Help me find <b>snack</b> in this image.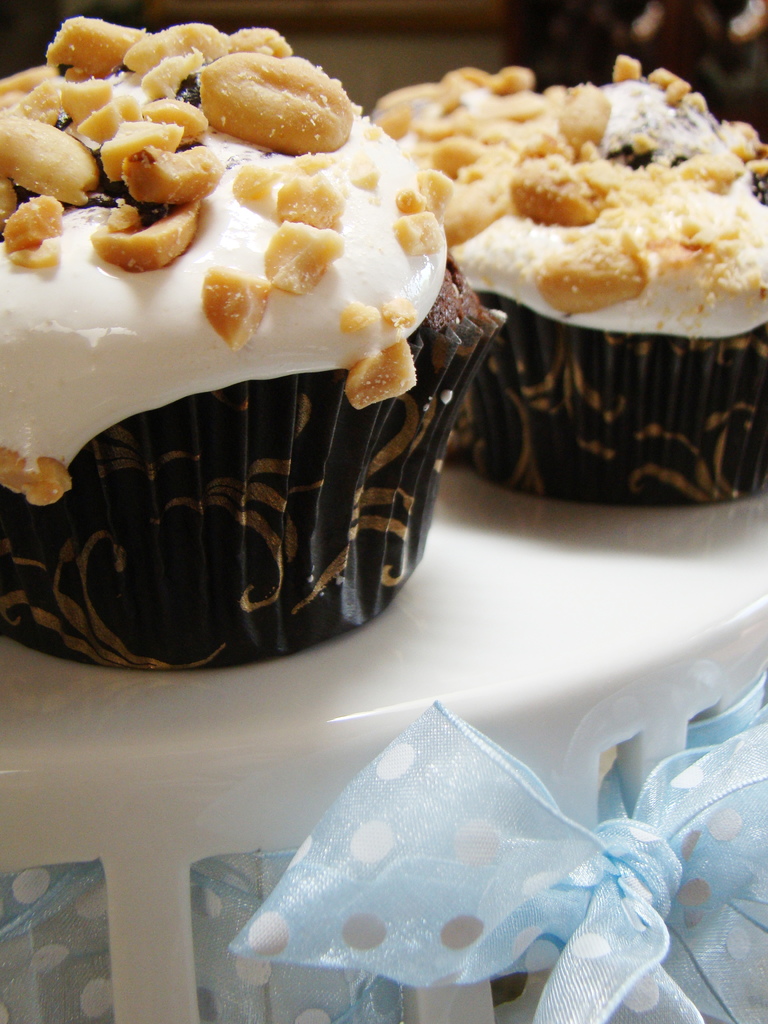
Found it: bbox=(364, 37, 767, 516).
